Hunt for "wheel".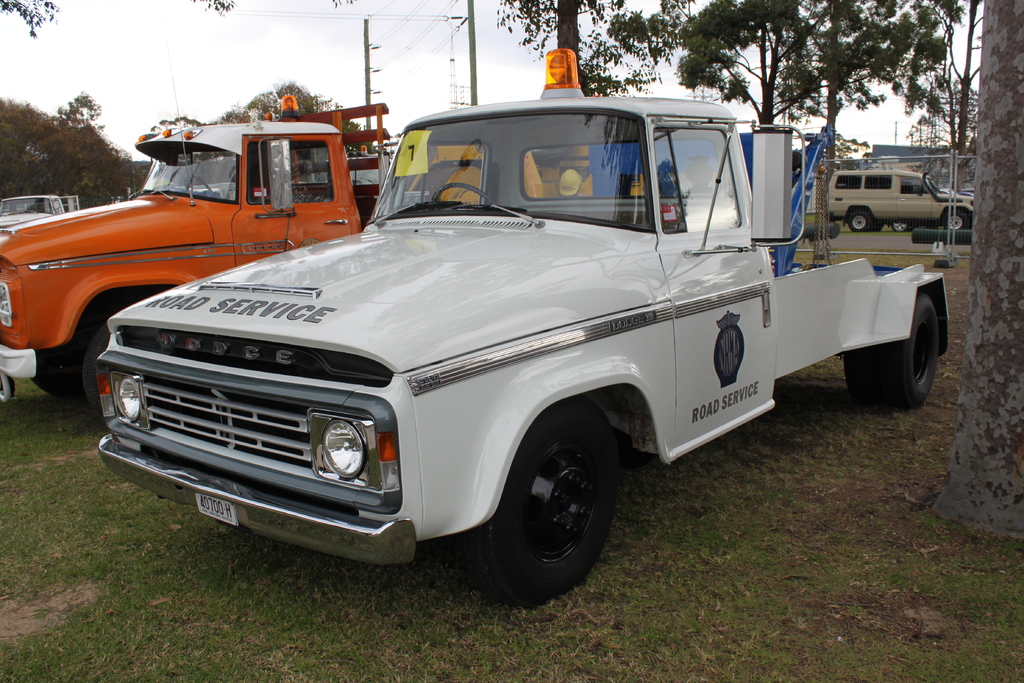
Hunted down at 939 210 968 226.
